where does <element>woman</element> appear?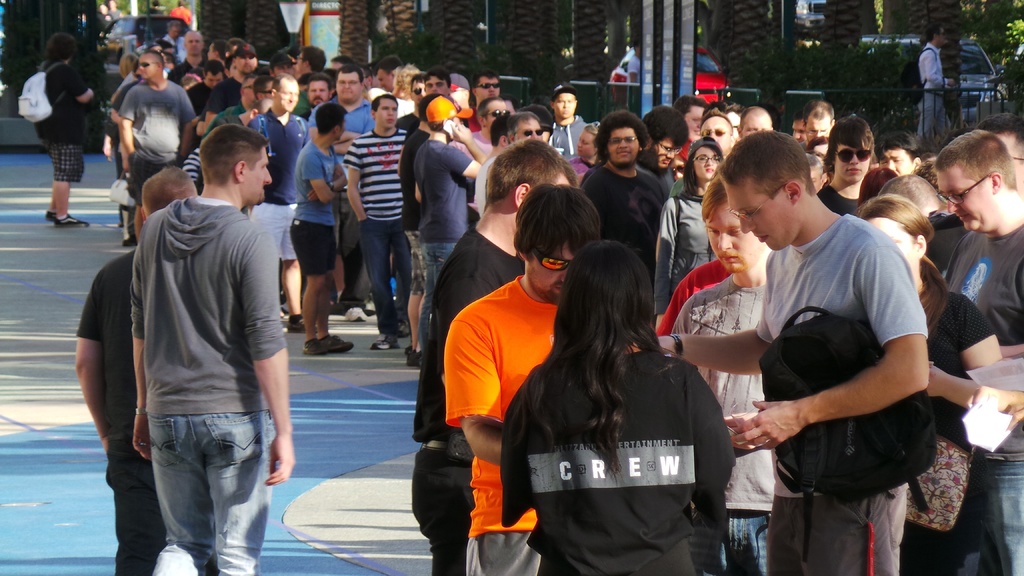
Appears at 570, 121, 597, 185.
